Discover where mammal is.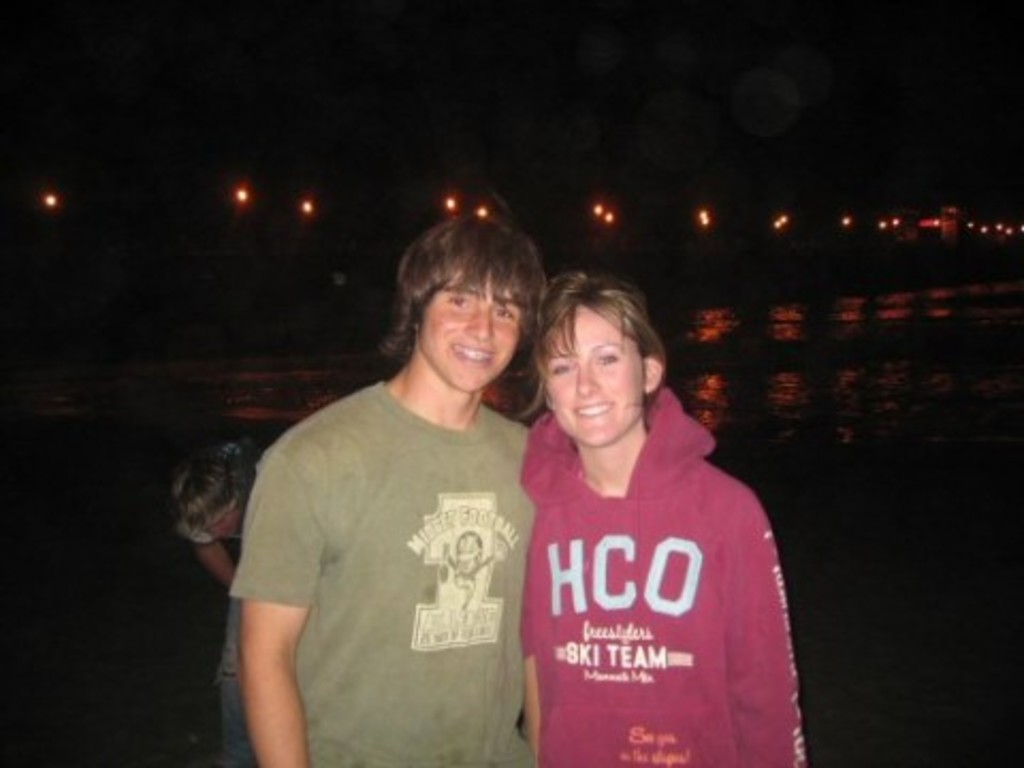
Discovered at 173, 431, 271, 589.
